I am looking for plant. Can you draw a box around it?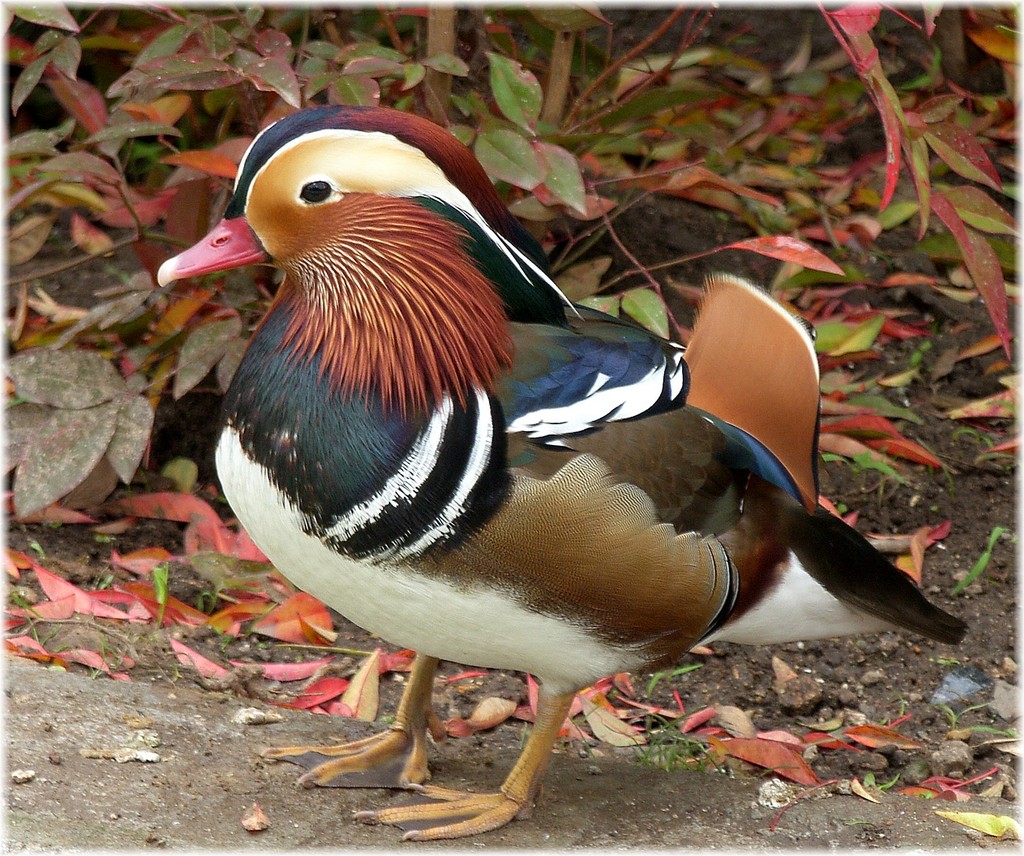
Sure, the bounding box is <bbox>625, 706, 724, 773</bbox>.
